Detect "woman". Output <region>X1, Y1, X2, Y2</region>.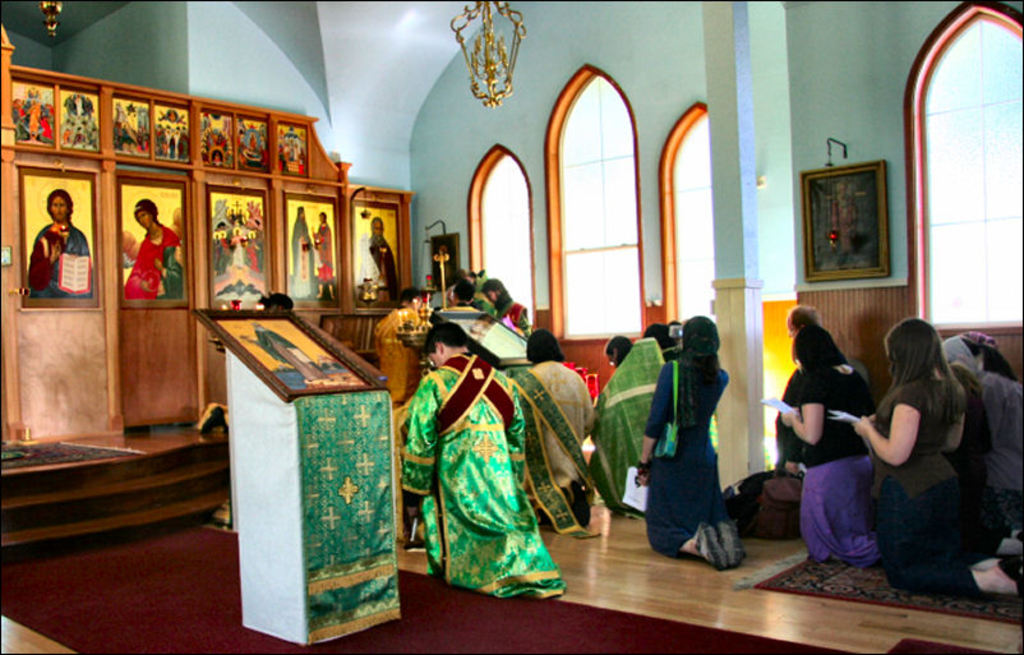
<region>599, 332, 632, 373</region>.
